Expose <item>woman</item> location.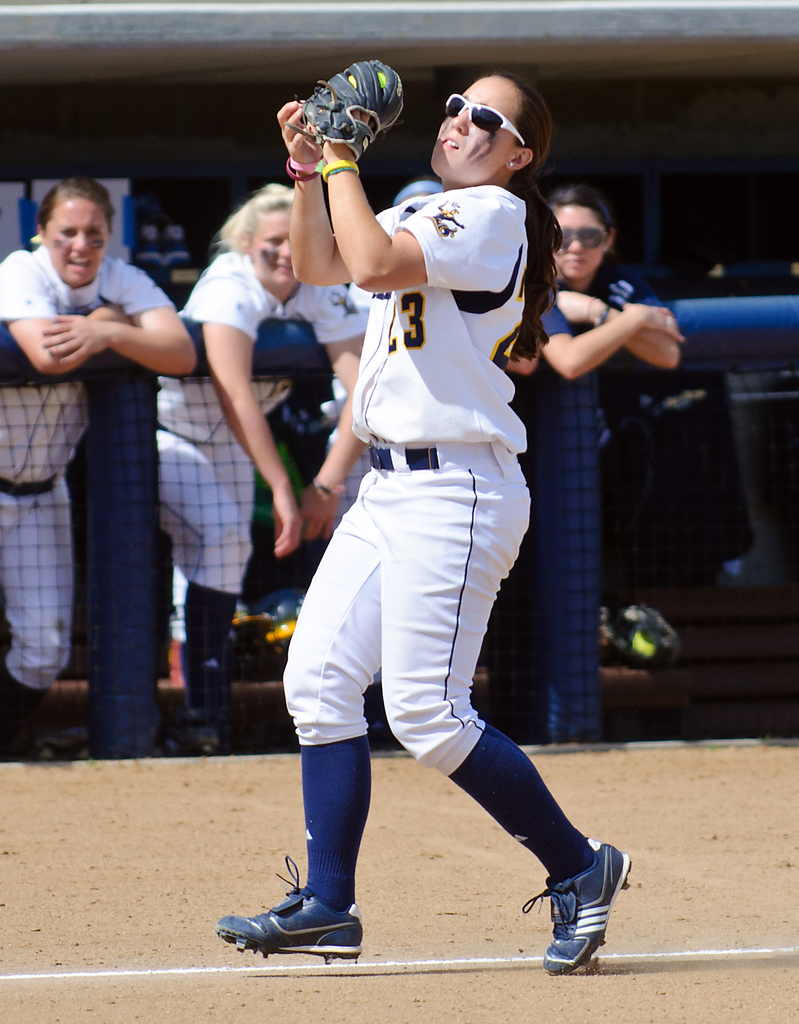
Exposed at 535/184/683/384.
